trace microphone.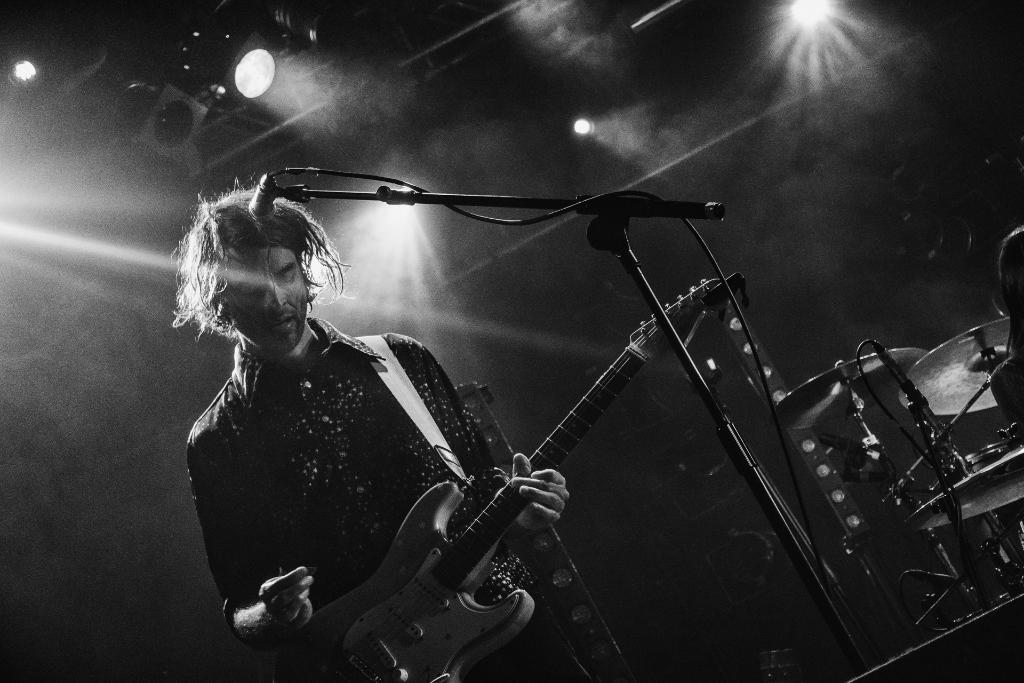
Traced to pyautogui.locateOnScreen(247, 170, 278, 222).
